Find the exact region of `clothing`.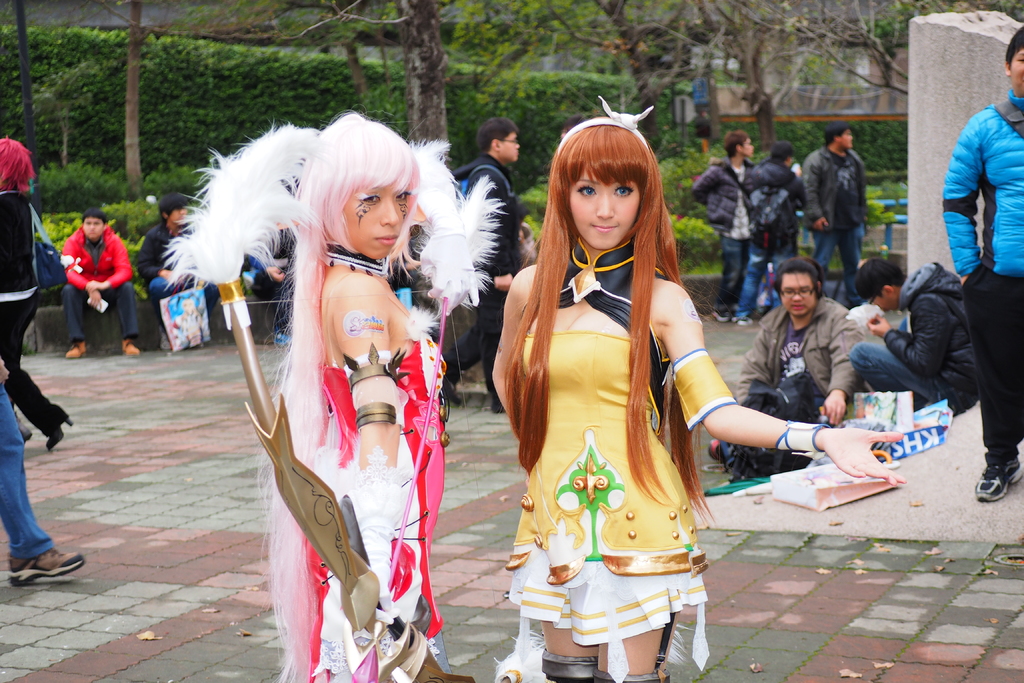
Exact region: 507 206 742 628.
